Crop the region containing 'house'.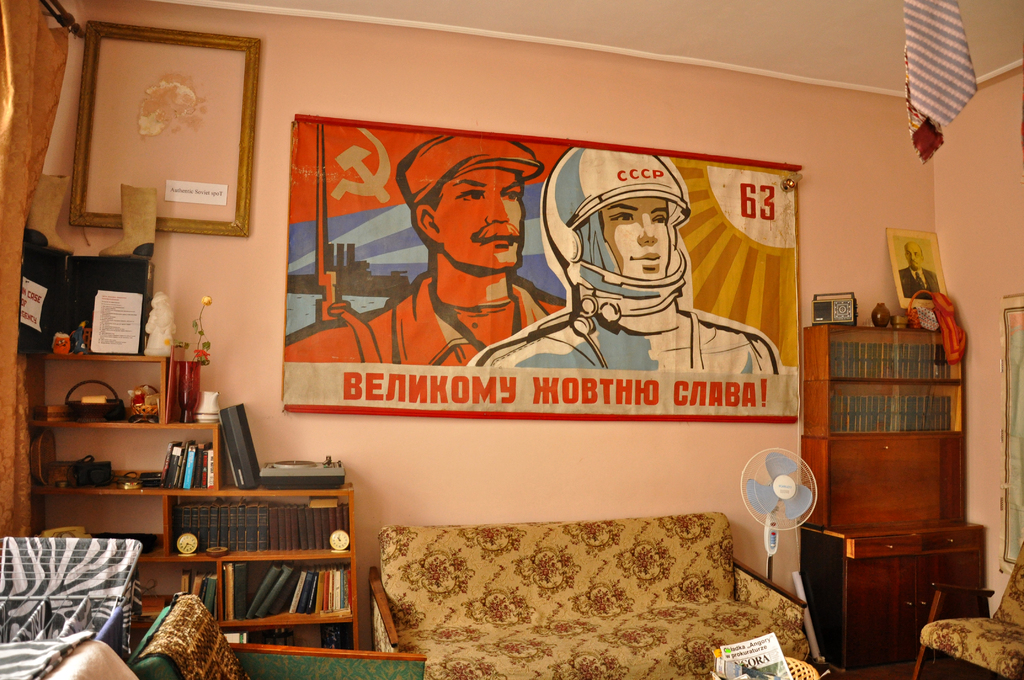
Crop region: <region>0, 0, 1023, 679</region>.
